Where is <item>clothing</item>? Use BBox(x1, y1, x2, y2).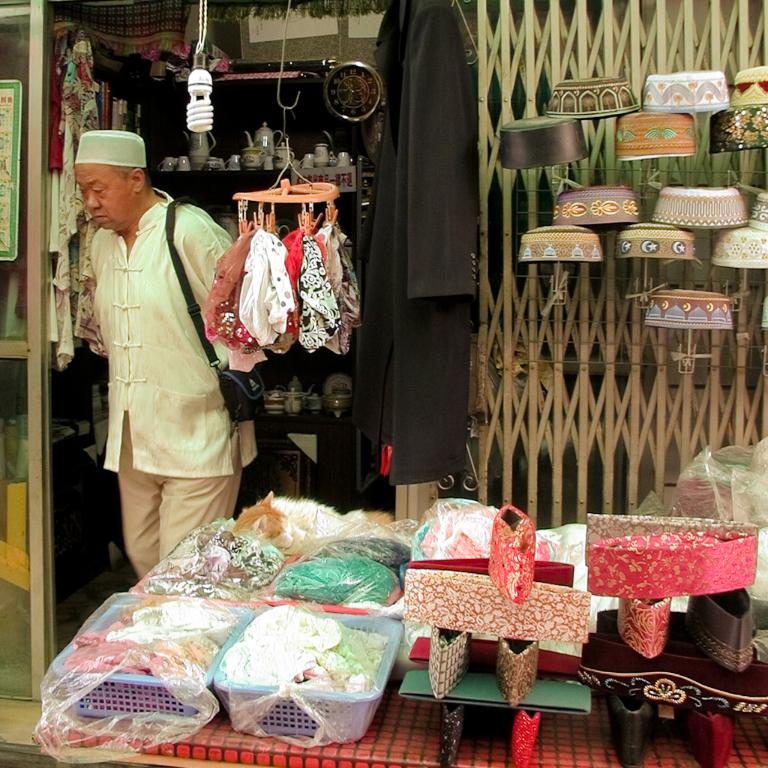
BBox(71, 173, 251, 568).
